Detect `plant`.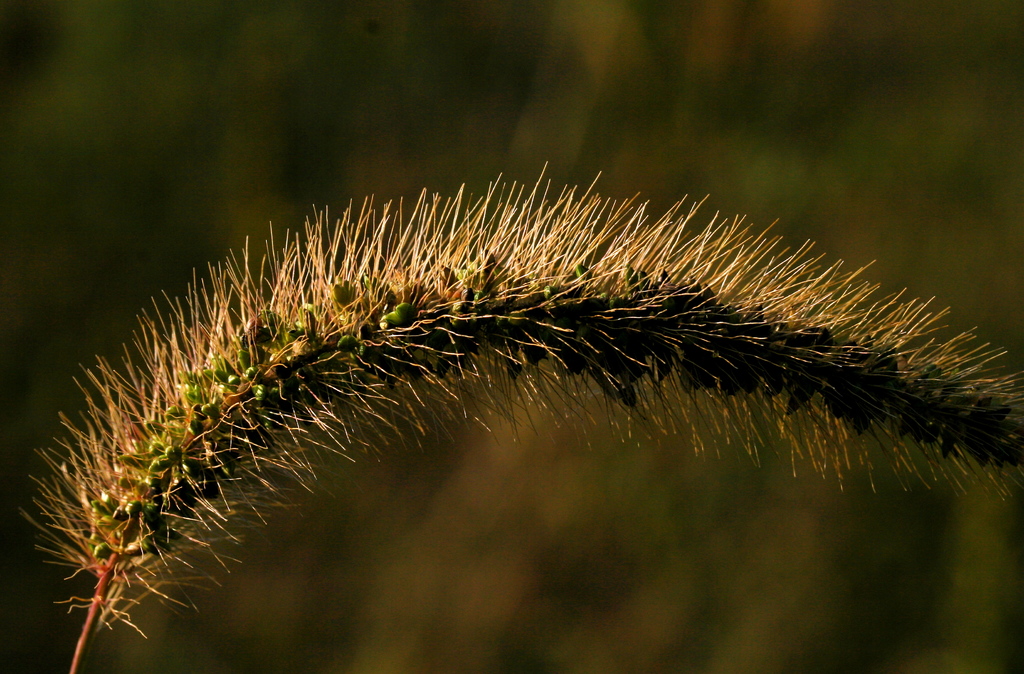
Detected at 0, 144, 990, 639.
